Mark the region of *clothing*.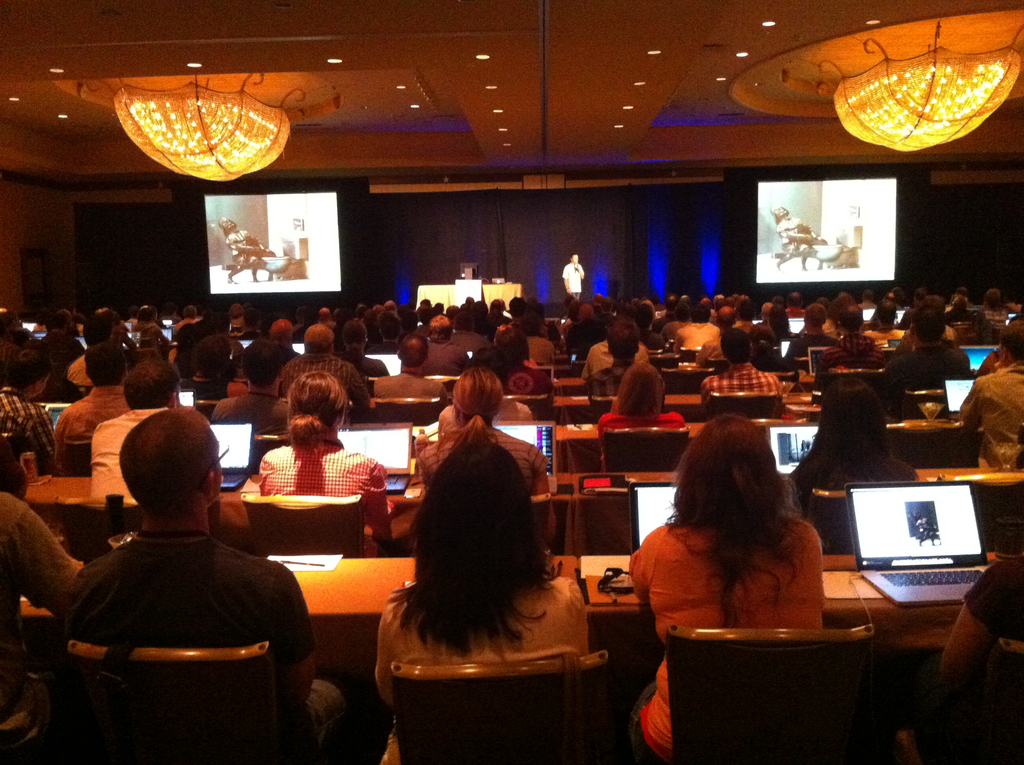
Region: (x1=527, y1=335, x2=559, y2=368).
